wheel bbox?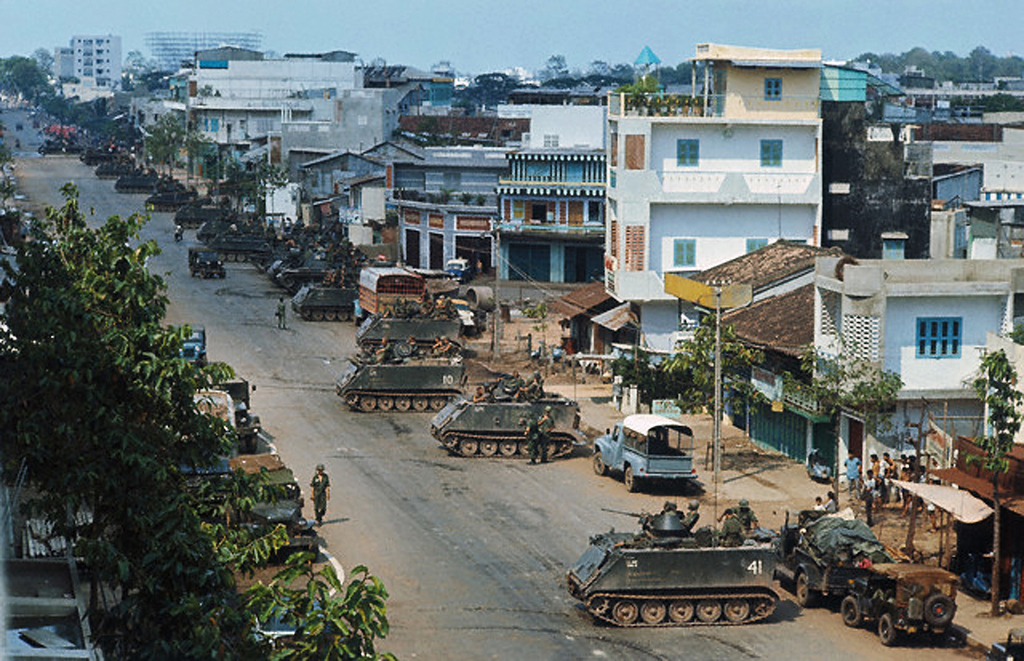
l=694, t=602, r=719, b=625
